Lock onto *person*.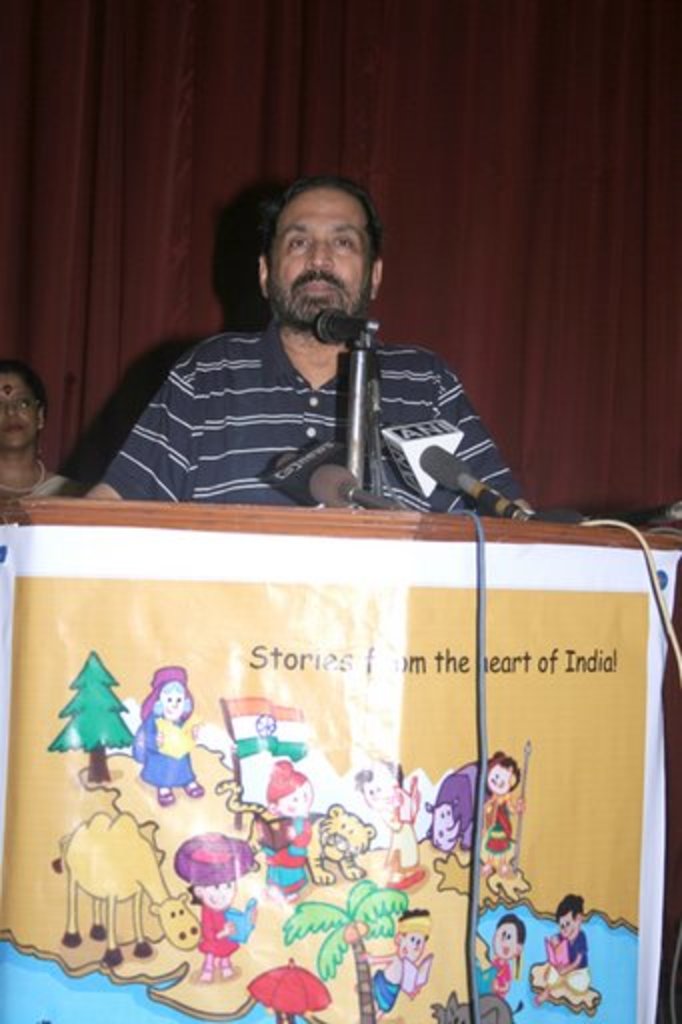
Locked: left=134, top=180, right=540, bottom=528.
